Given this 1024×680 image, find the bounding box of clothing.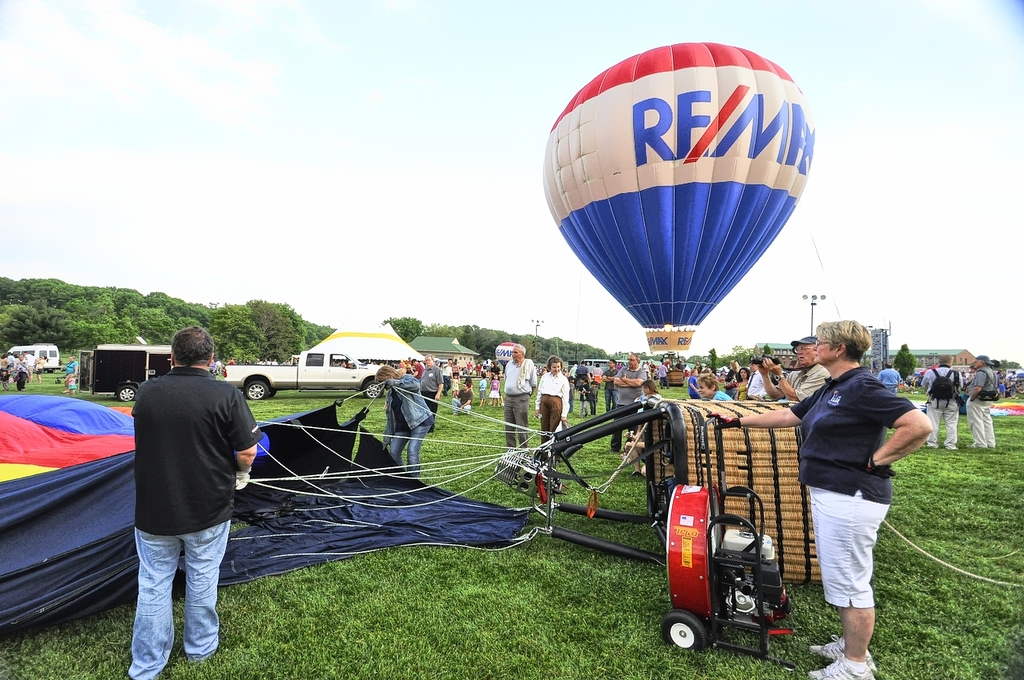
(x1=966, y1=369, x2=1000, y2=443).
